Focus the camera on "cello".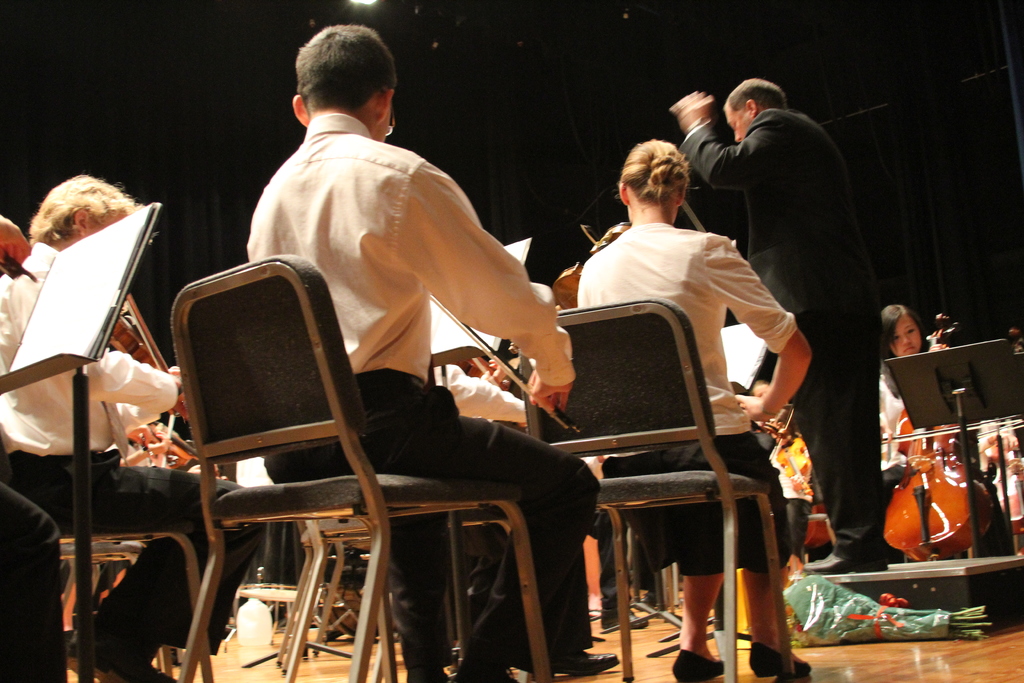
Focus region: bbox(111, 291, 194, 425).
